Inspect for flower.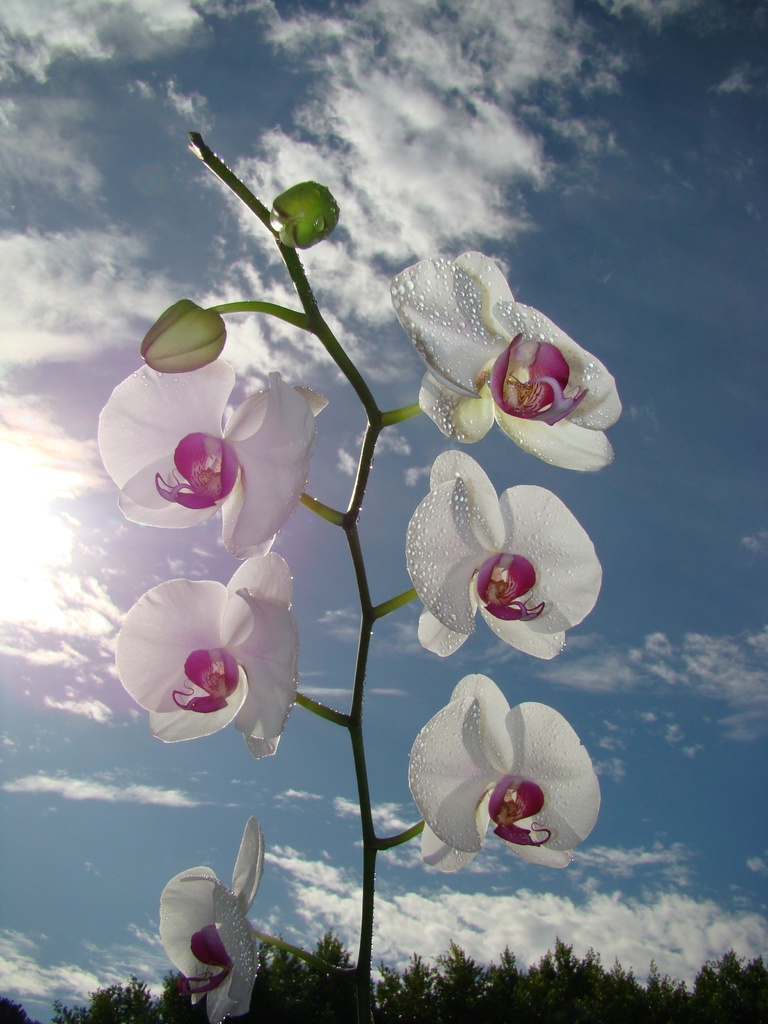
Inspection: 111 547 303 756.
